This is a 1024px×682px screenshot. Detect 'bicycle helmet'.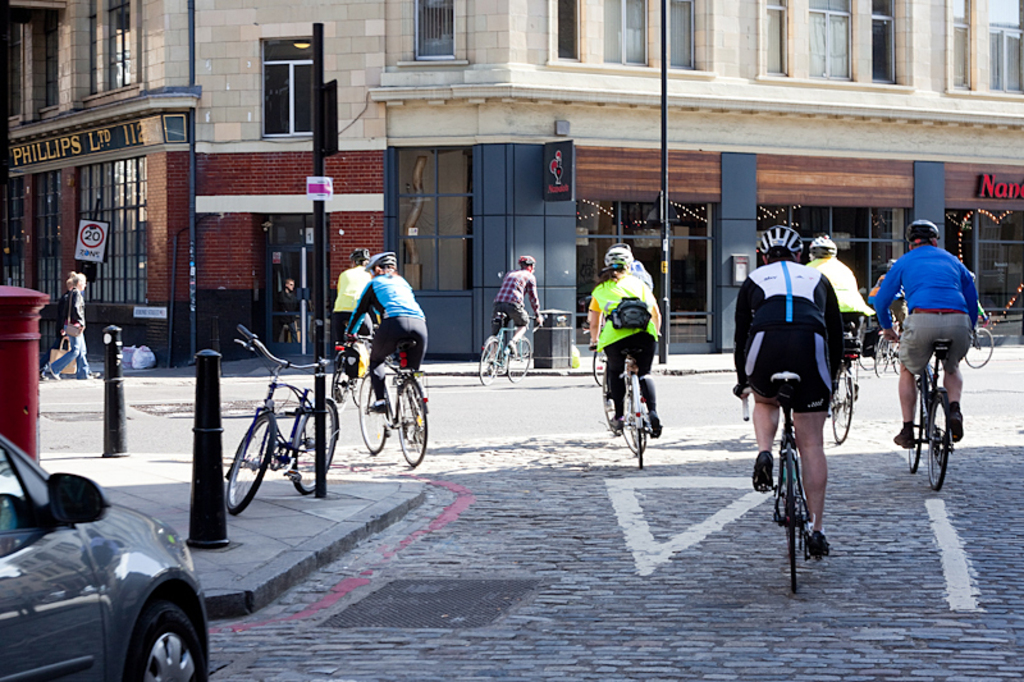
[left=604, top=247, right=630, bottom=271].
